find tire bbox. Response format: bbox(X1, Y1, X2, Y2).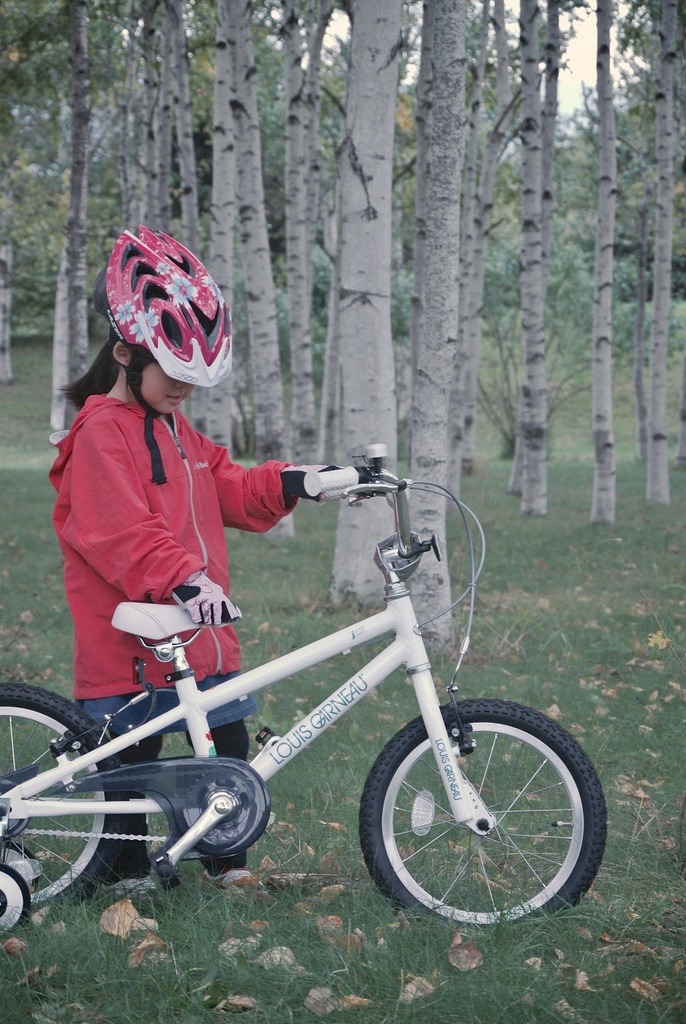
bbox(0, 682, 136, 915).
